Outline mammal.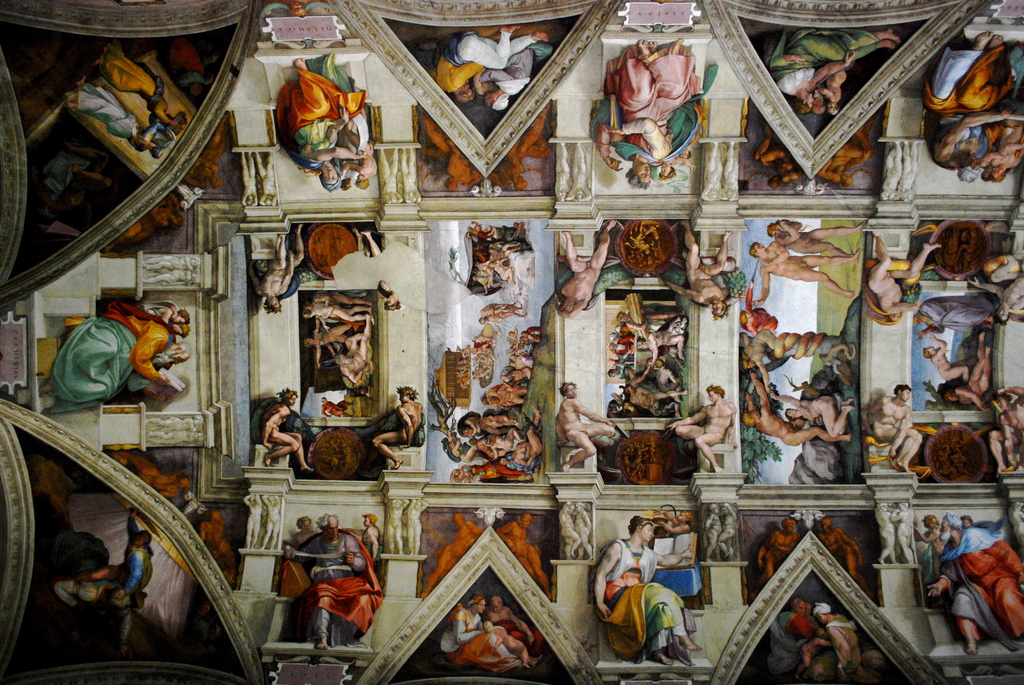
Outline: 554 382 612 471.
